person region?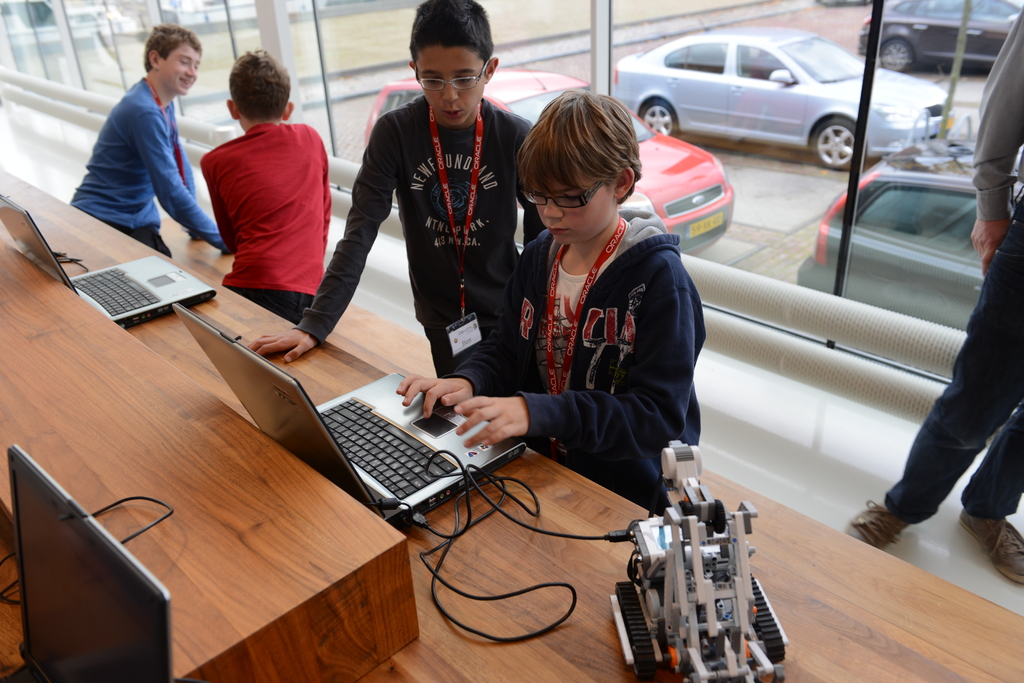
box=[248, 0, 529, 401]
